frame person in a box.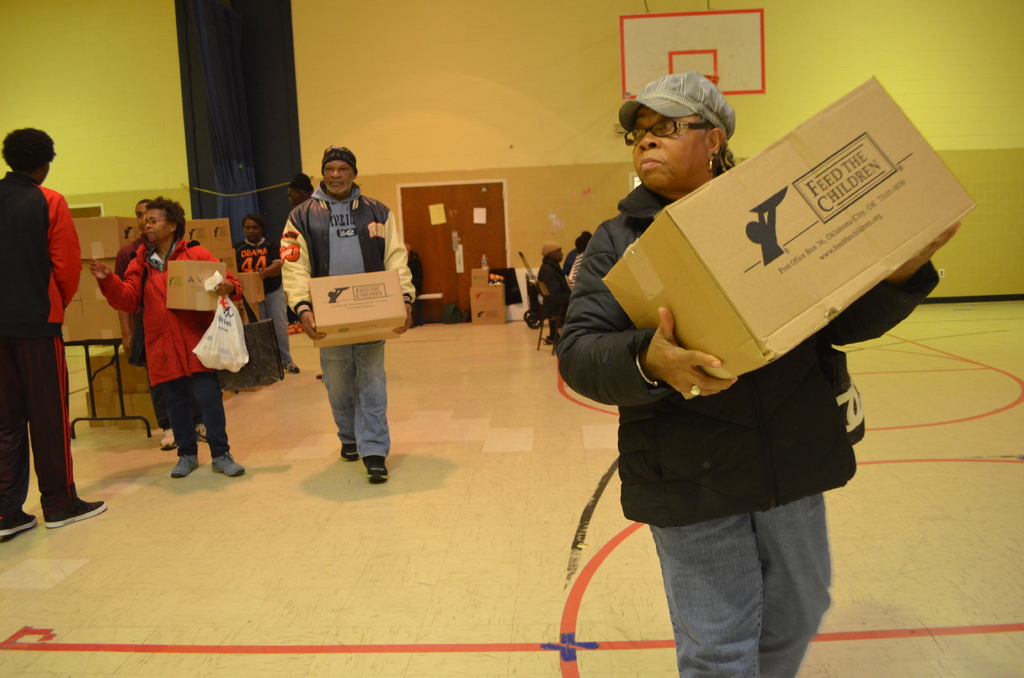
locate(287, 172, 324, 384).
